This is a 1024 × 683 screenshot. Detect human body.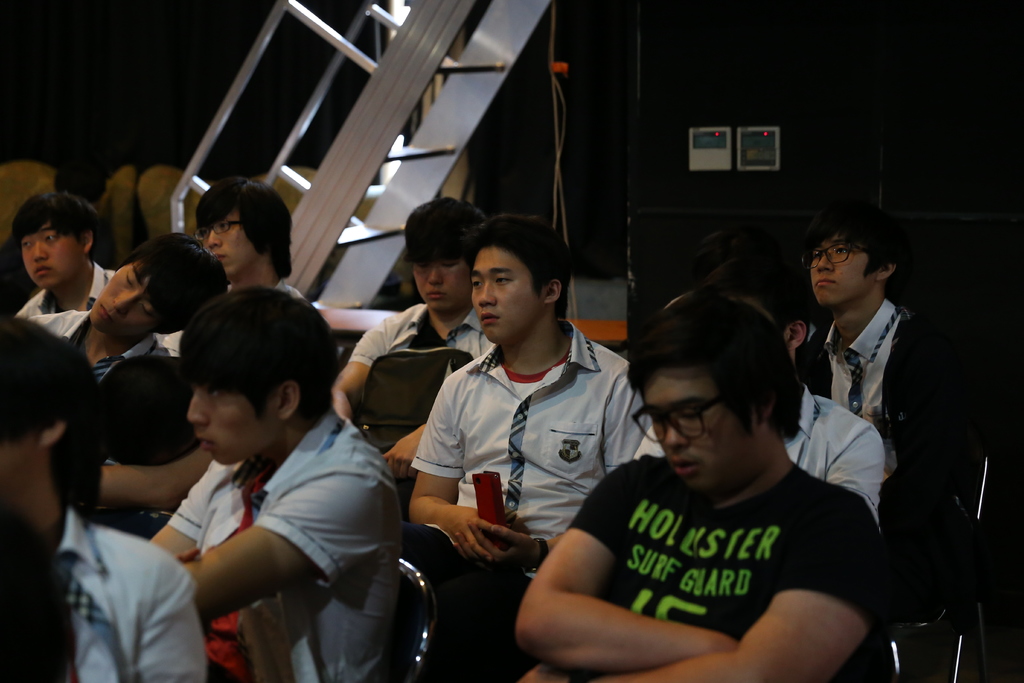
l=22, t=304, r=169, b=375.
